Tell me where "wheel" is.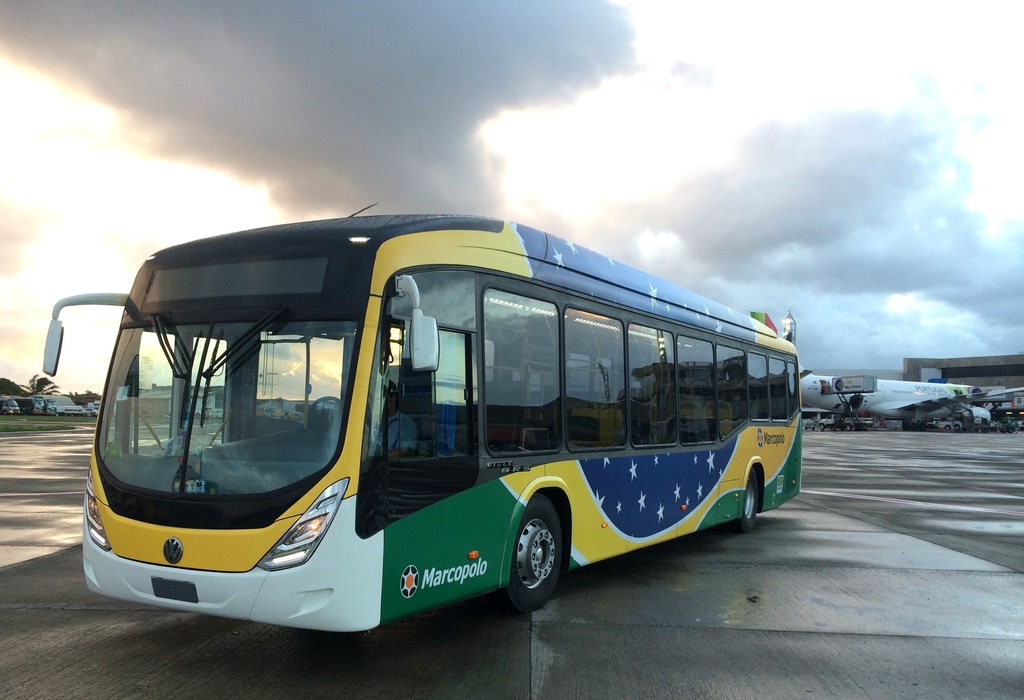
"wheel" is at (496, 514, 566, 613).
